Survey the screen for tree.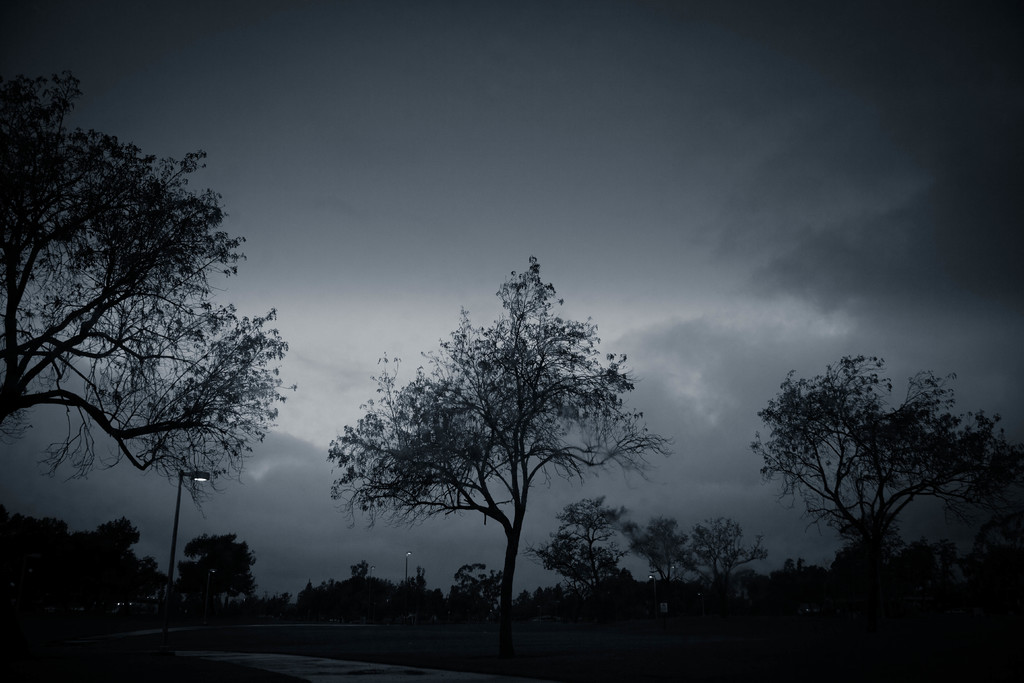
Survey found: (left=344, top=247, right=666, bottom=642).
